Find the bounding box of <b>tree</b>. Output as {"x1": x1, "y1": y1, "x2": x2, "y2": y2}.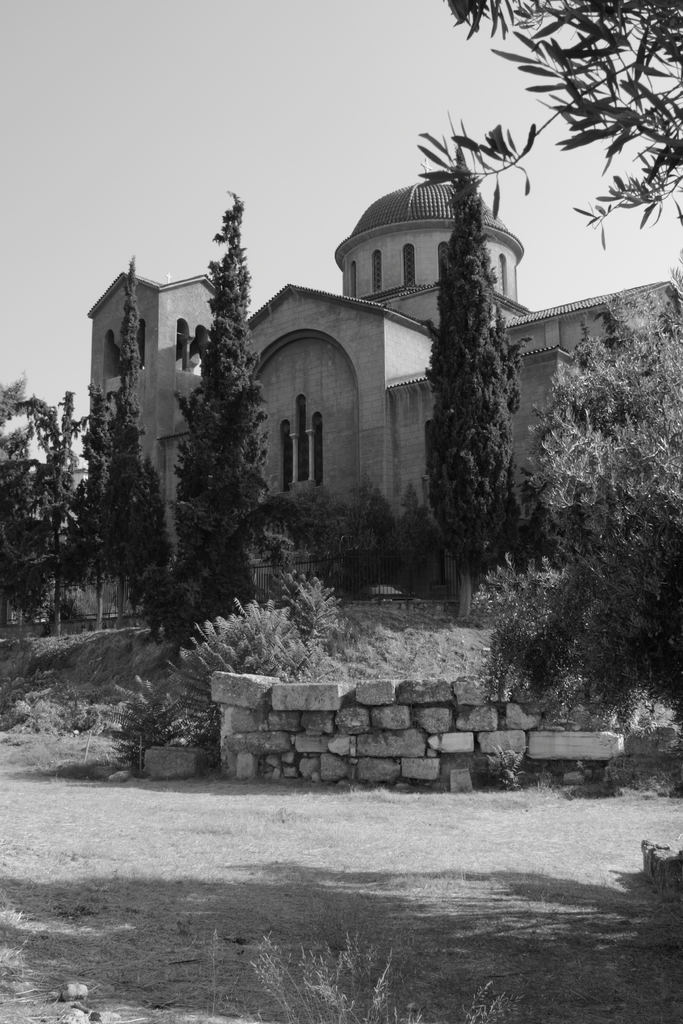
{"x1": 0, "y1": 375, "x2": 43, "y2": 628}.
